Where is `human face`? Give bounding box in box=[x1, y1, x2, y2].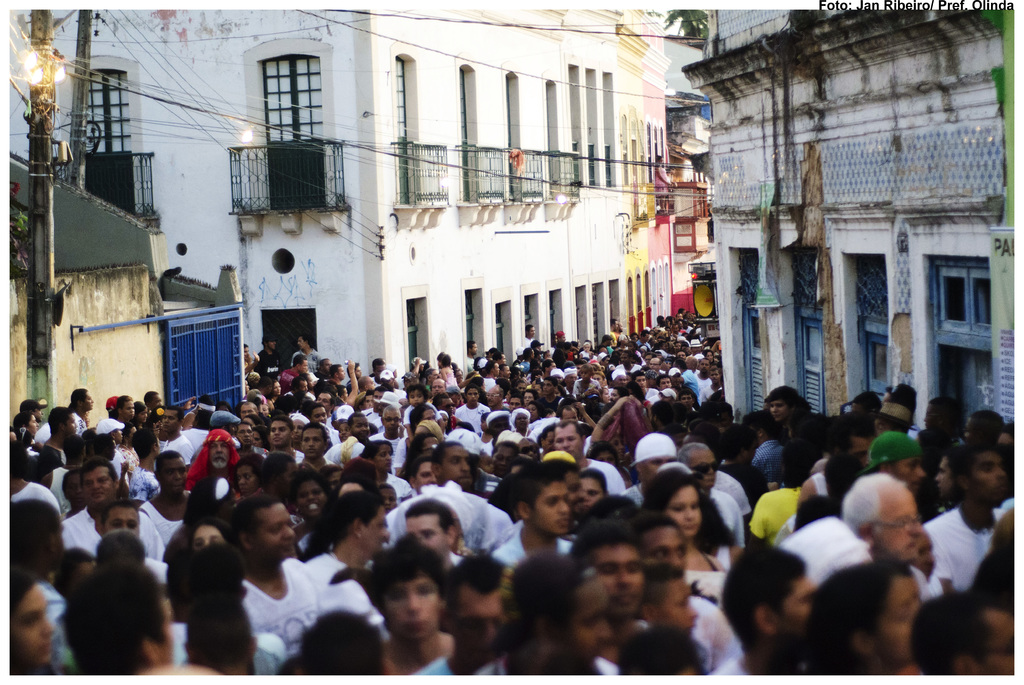
box=[320, 359, 330, 370].
